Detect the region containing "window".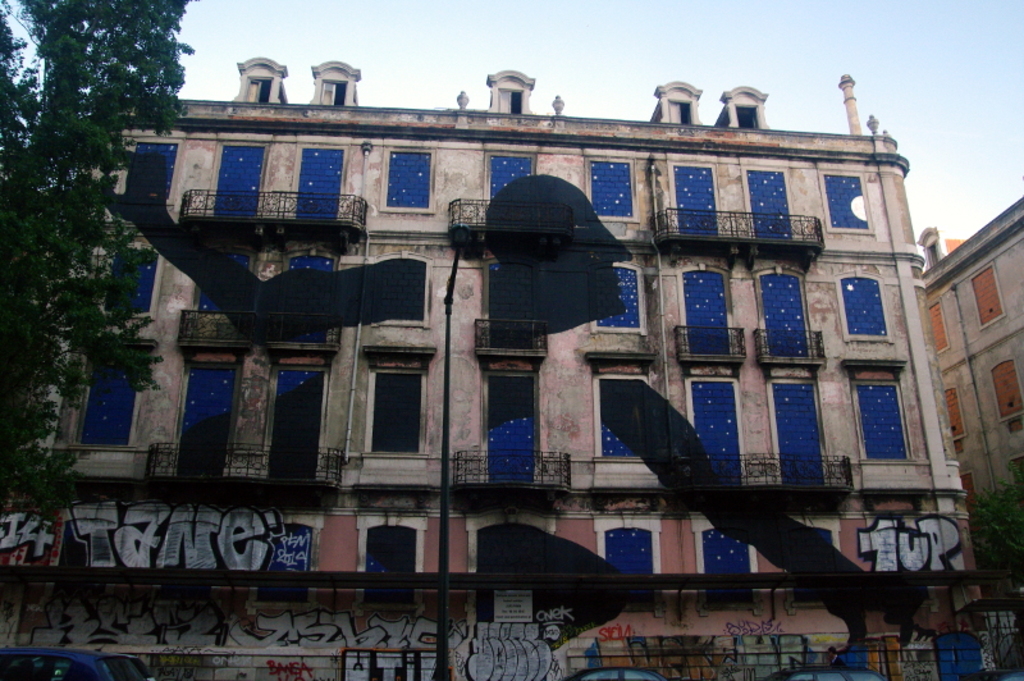
bbox(826, 173, 872, 229).
